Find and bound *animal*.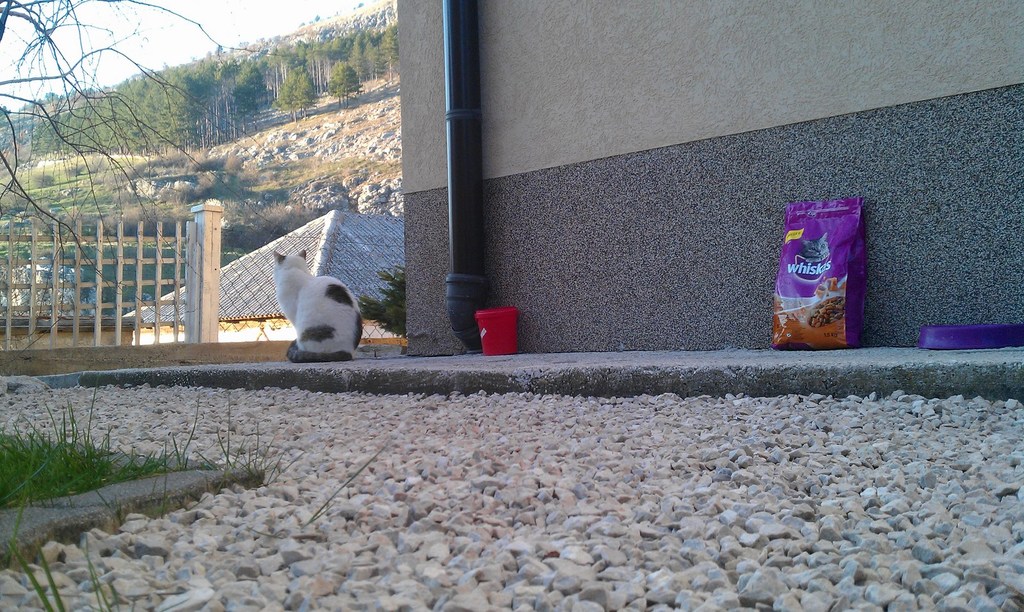
Bound: left=259, top=244, right=367, bottom=356.
